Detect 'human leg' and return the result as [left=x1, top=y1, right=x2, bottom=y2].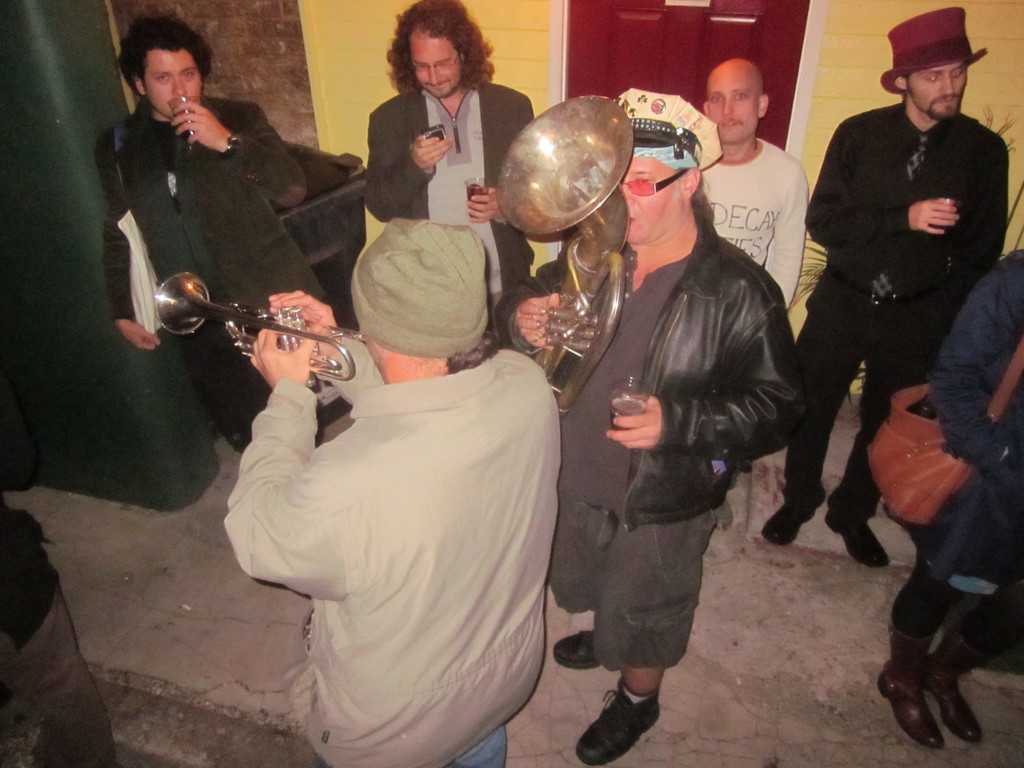
[left=570, top=664, right=657, bottom=766].
